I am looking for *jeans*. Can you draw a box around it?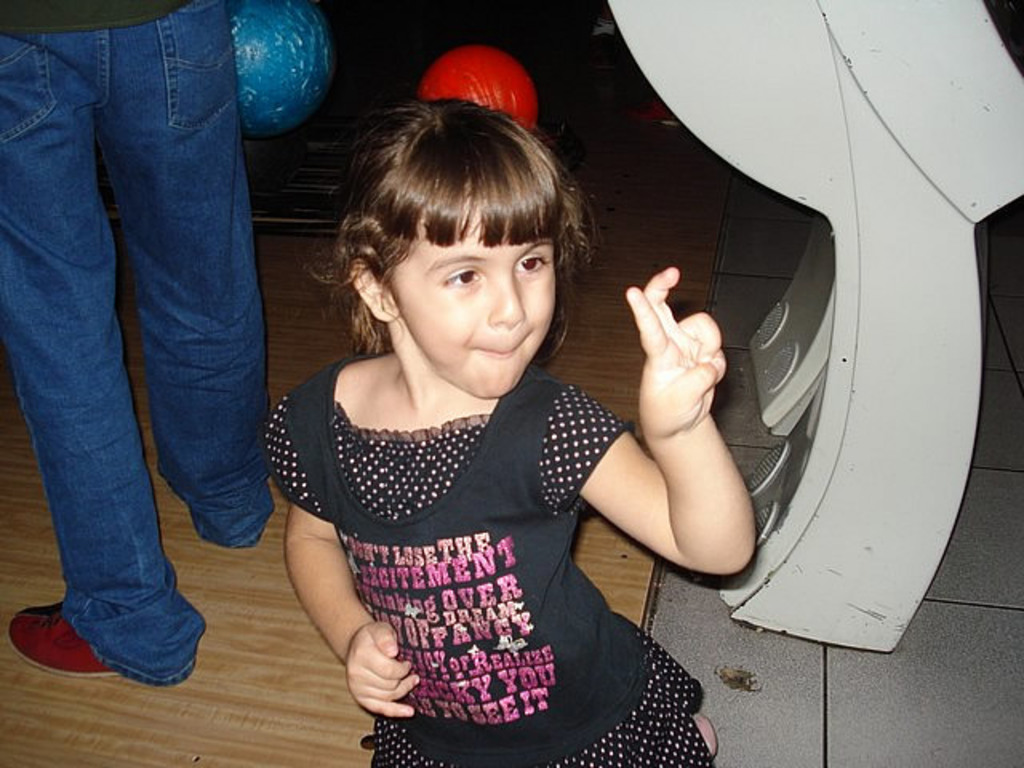
Sure, the bounding box is x1=0 y1=14 x2=310 y2=675.
